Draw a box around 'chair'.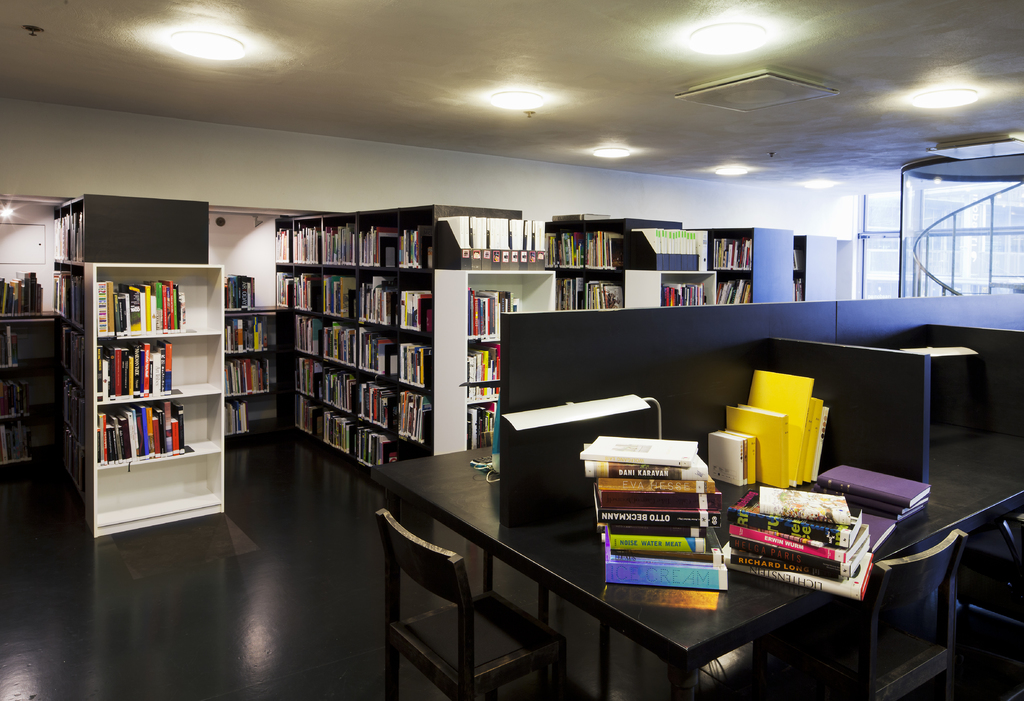
detection(376, 506, 570, 700).
